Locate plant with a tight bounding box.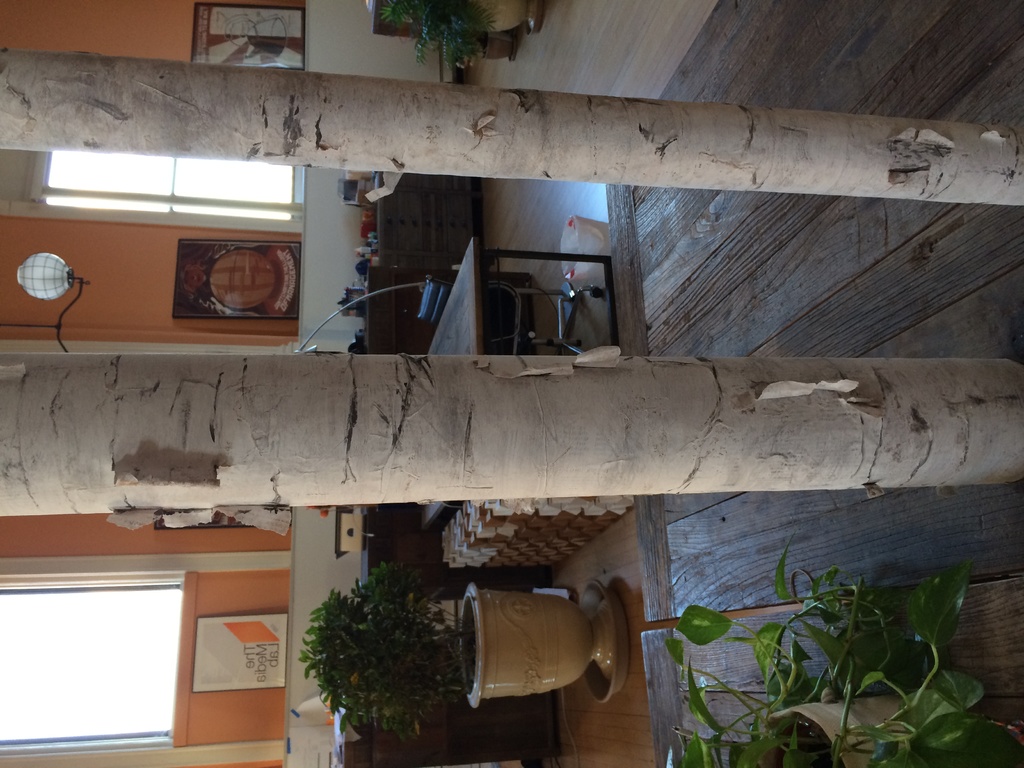
select_region(378, 0, 495, 77).
